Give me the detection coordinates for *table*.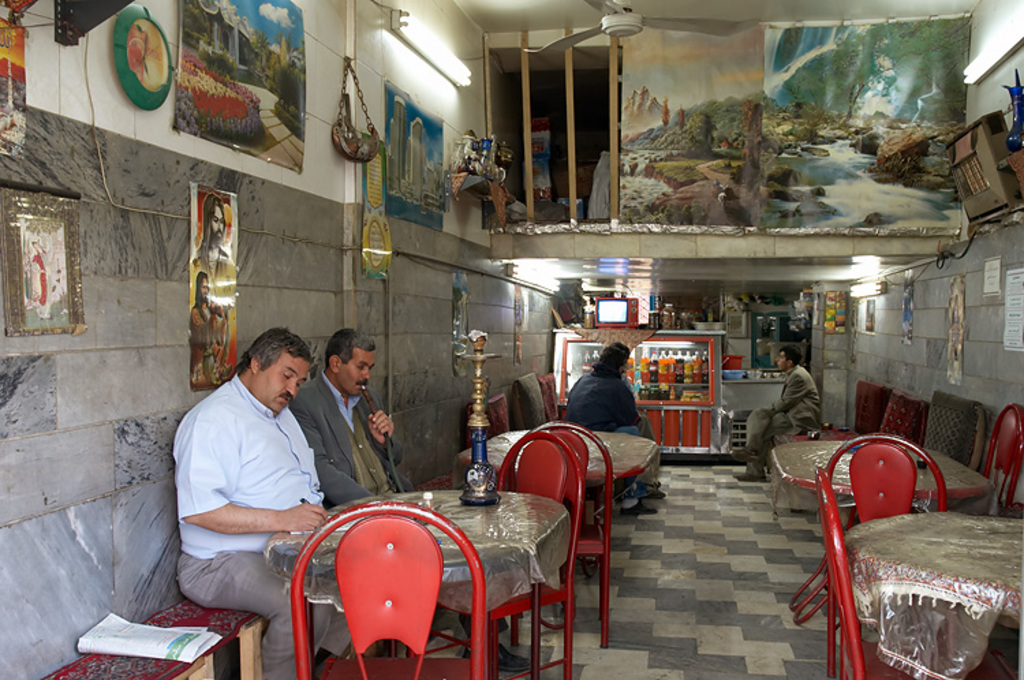
<box>845,504,1023,679</box>.
